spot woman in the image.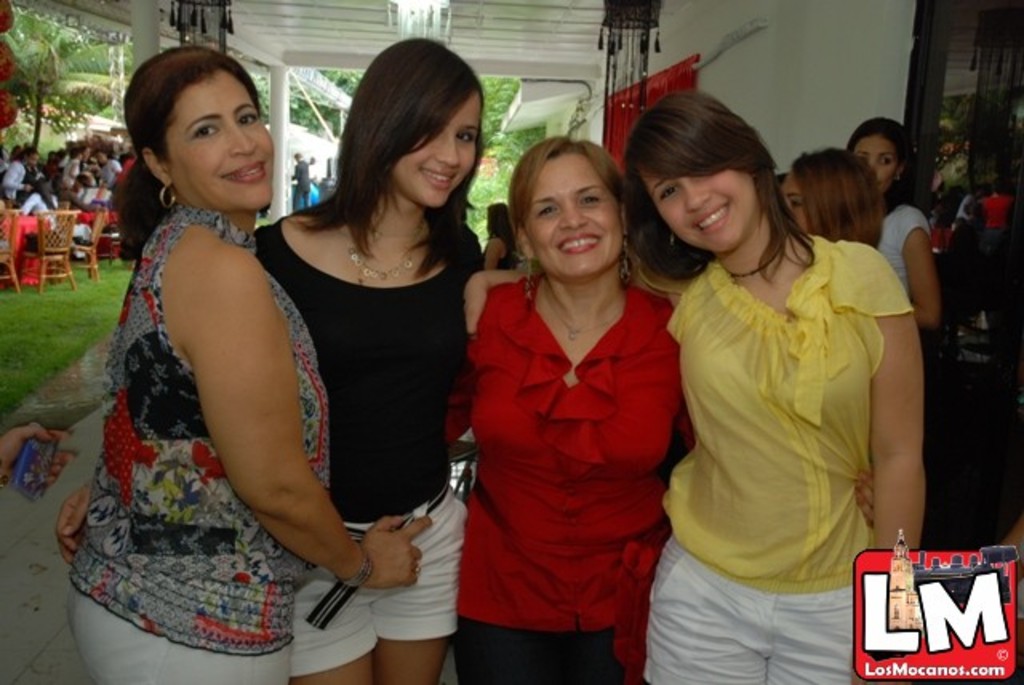
woman found at pyautogui.locateOnScreen(480, 202, 520, 270).
